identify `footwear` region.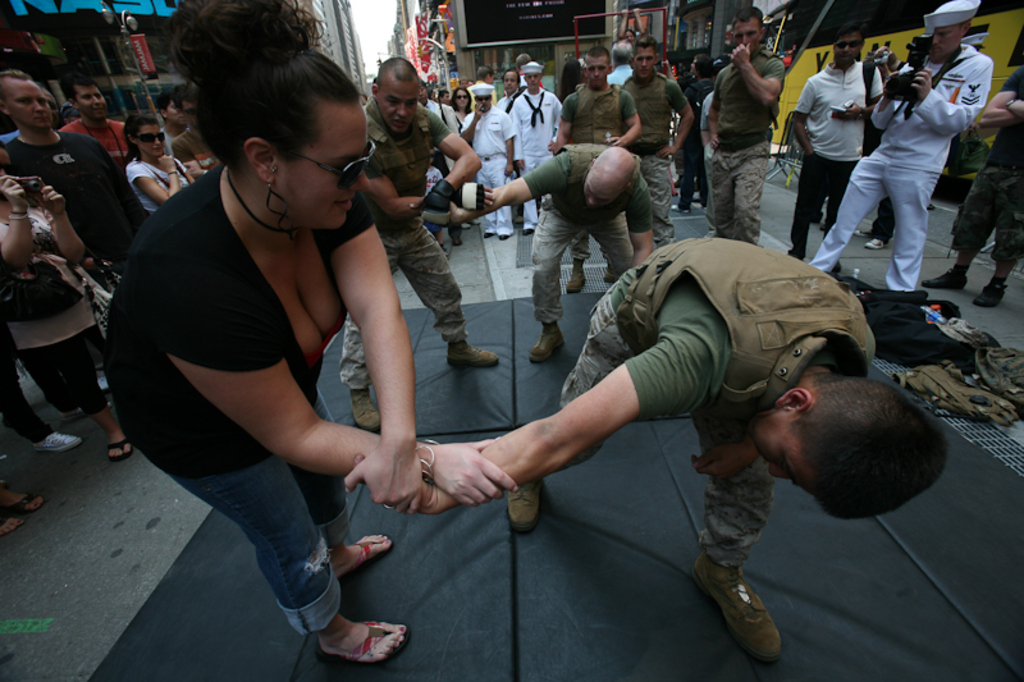
Region: x1=502 y1=232 x2=508 y2=244.
